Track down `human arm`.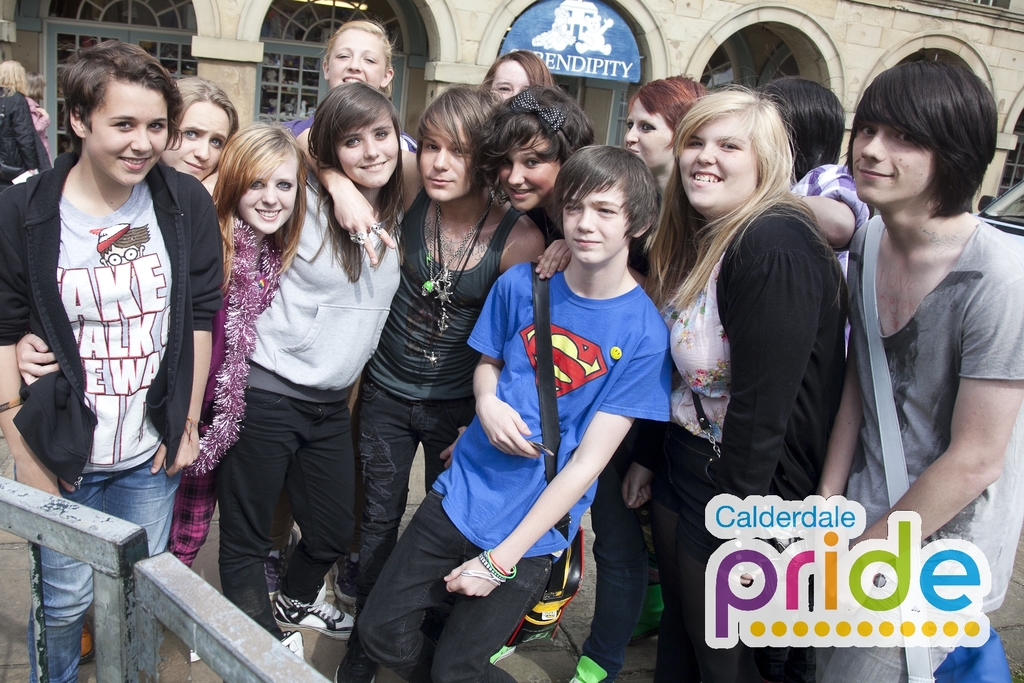
Tracked to (145,181,228,481).
